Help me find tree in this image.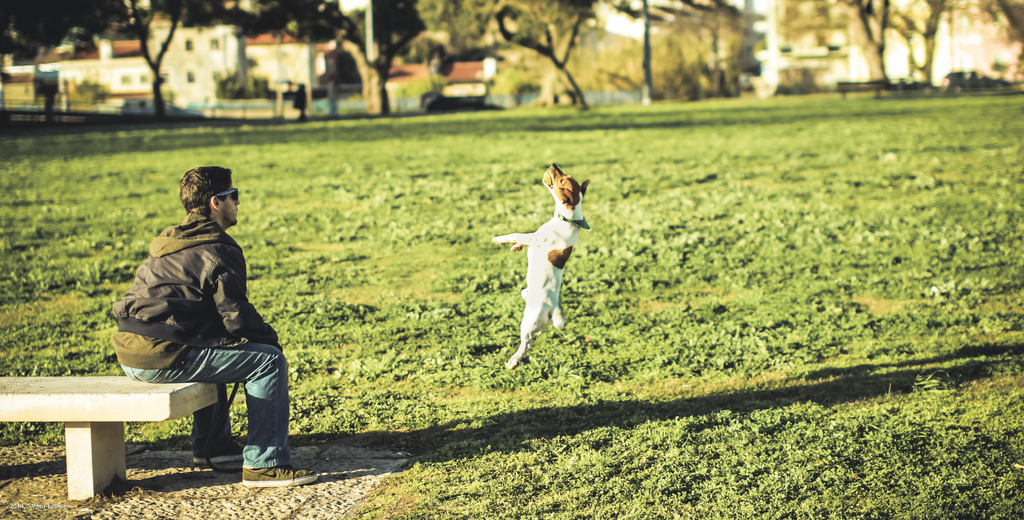
Found it: bbox(131, 0, 225, 120).
